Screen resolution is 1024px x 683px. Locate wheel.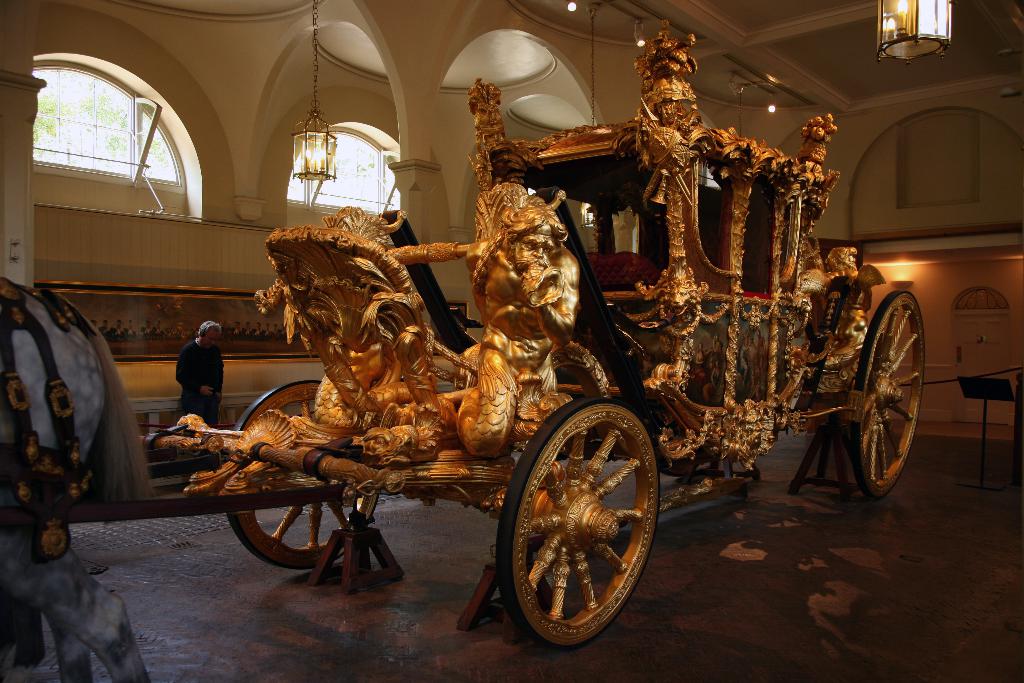
(227,379,382,567).
